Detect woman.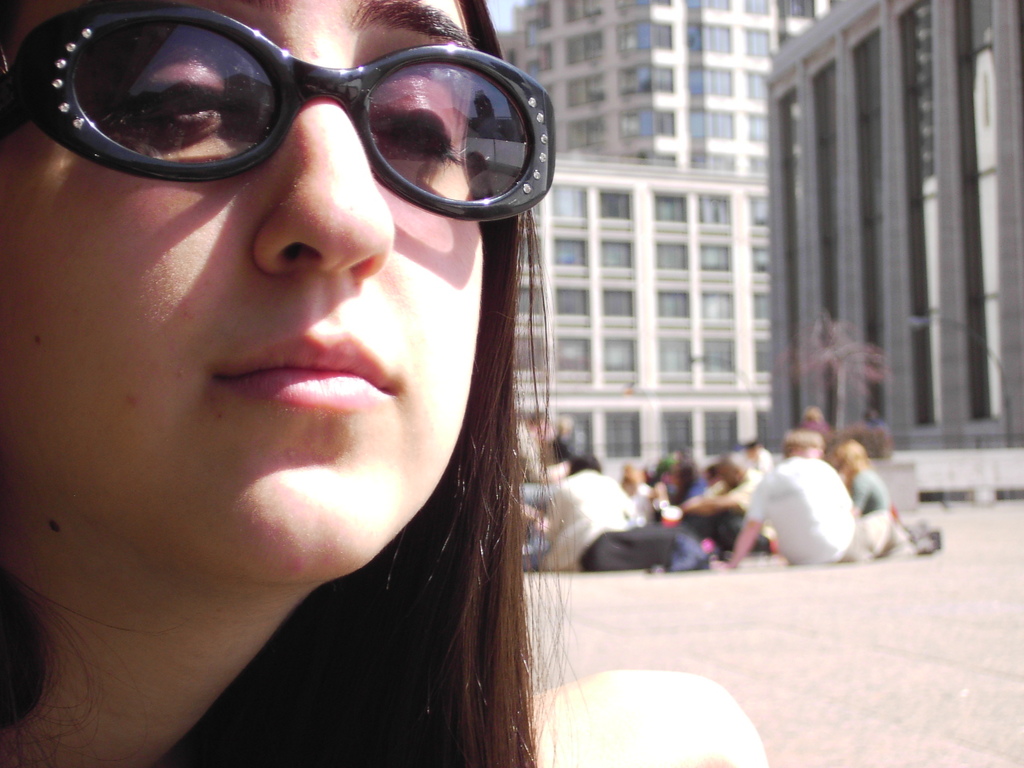
Detected at 0,0,702,764.
